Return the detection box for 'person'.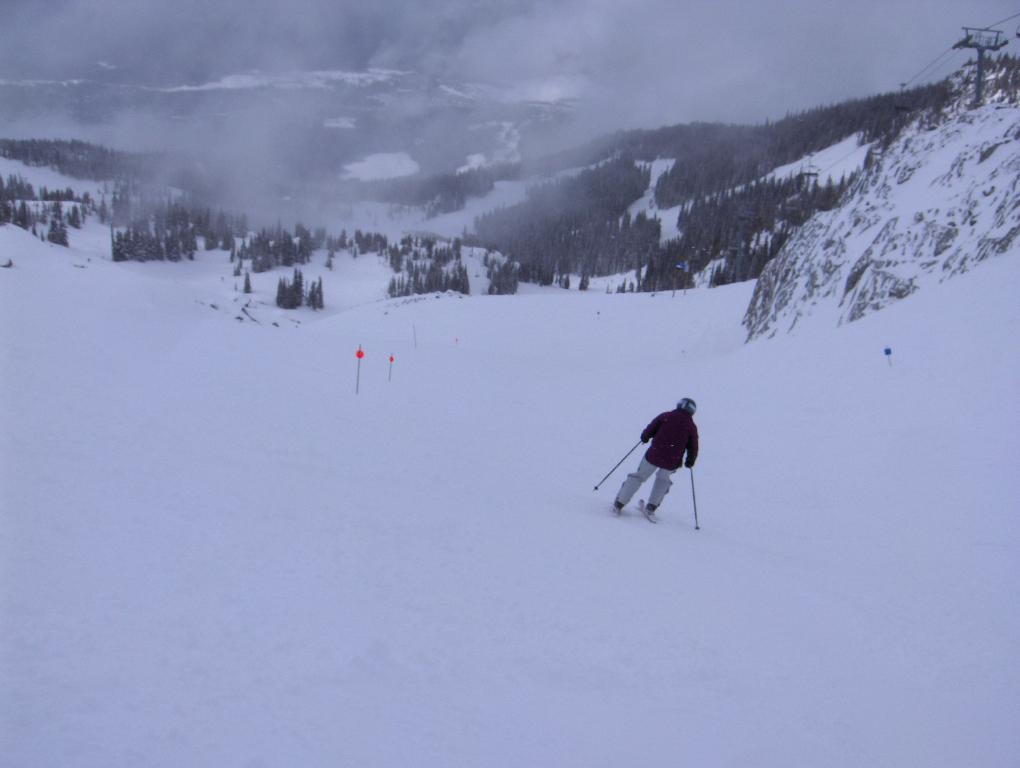
{"left": 613, "top": 399, "right": 699, "bottom": 521}.
